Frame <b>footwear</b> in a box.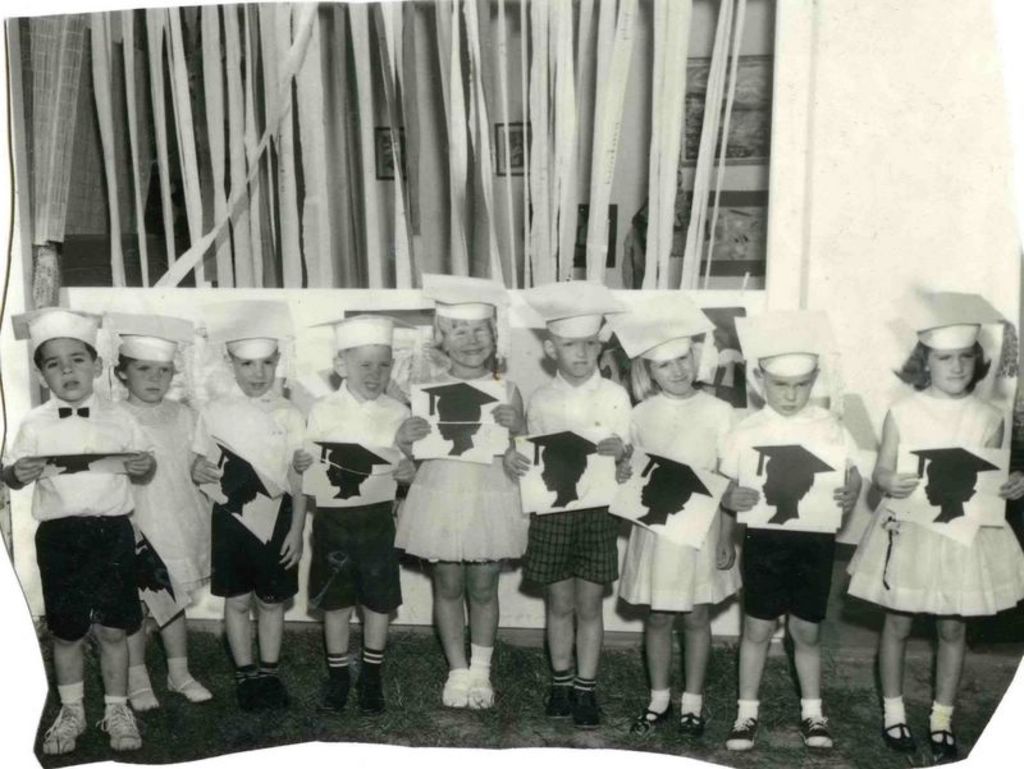
bbox(160, 672, 218, 709).
